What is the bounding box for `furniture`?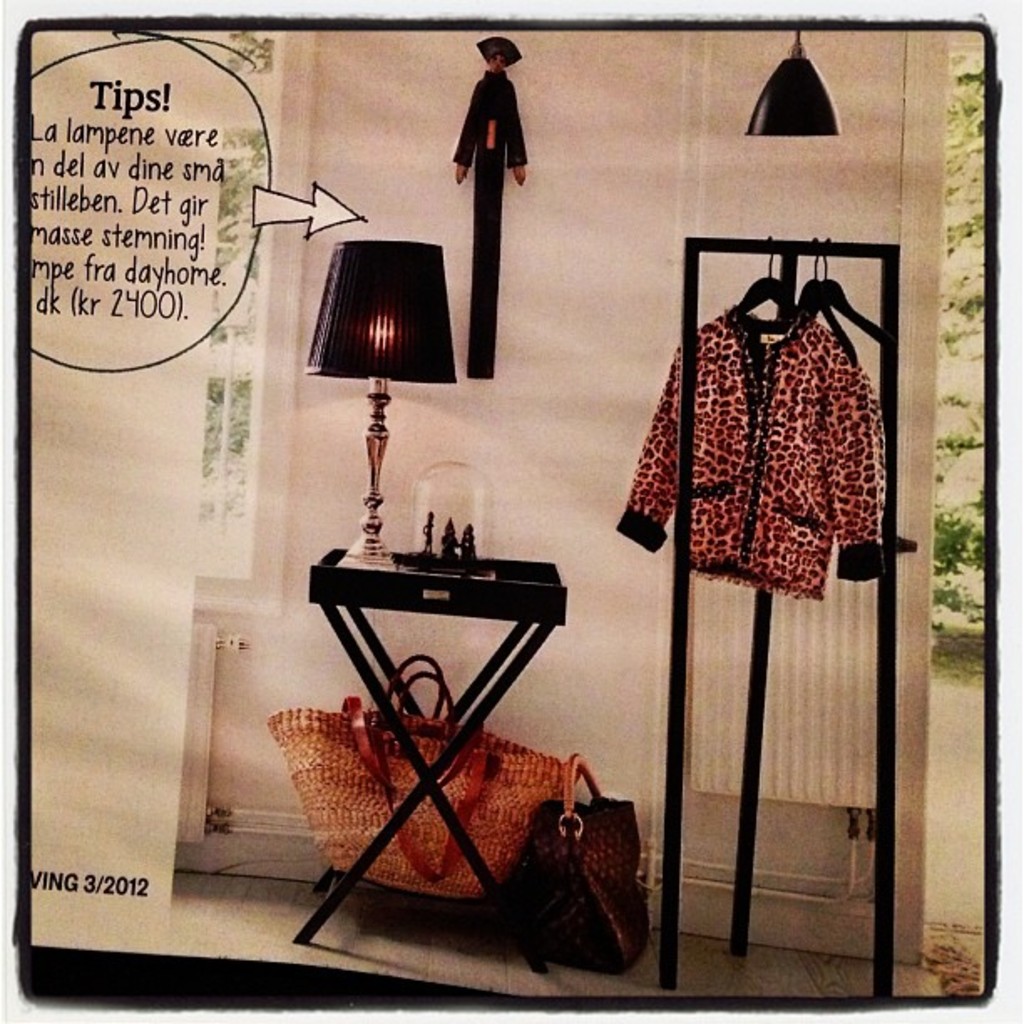
left=661, top=234, right=902, bottom=1002.
